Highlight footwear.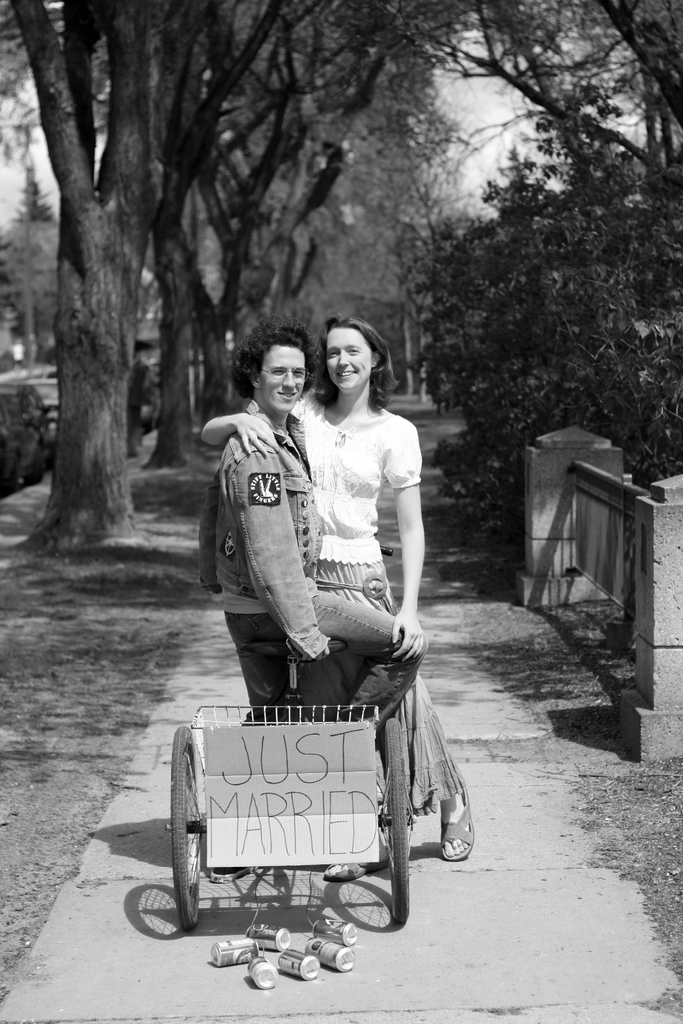
Highlighted region: 327, 850, 385, 883.
